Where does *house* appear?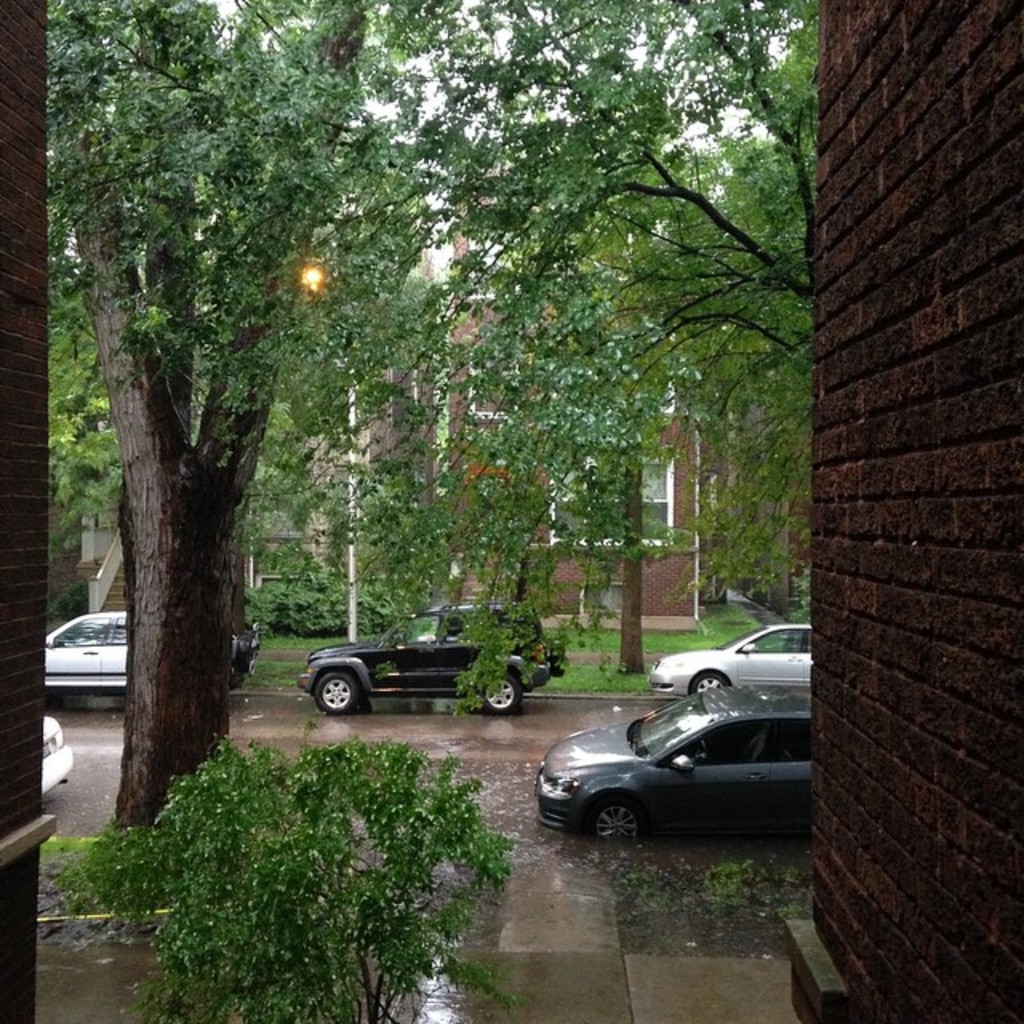
Appears at x1=821, y1=0, x2=1022, y2=1022.
